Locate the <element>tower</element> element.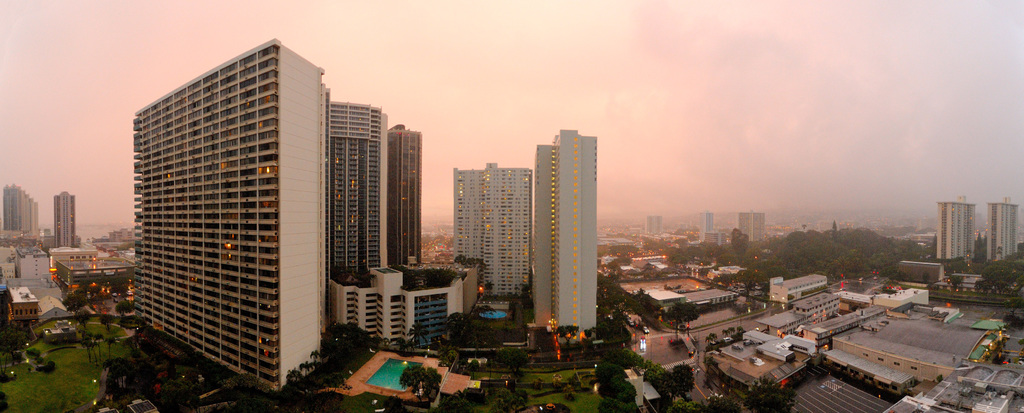
Element bbox: (left=992, top=207, right=1020, bottom=266).
